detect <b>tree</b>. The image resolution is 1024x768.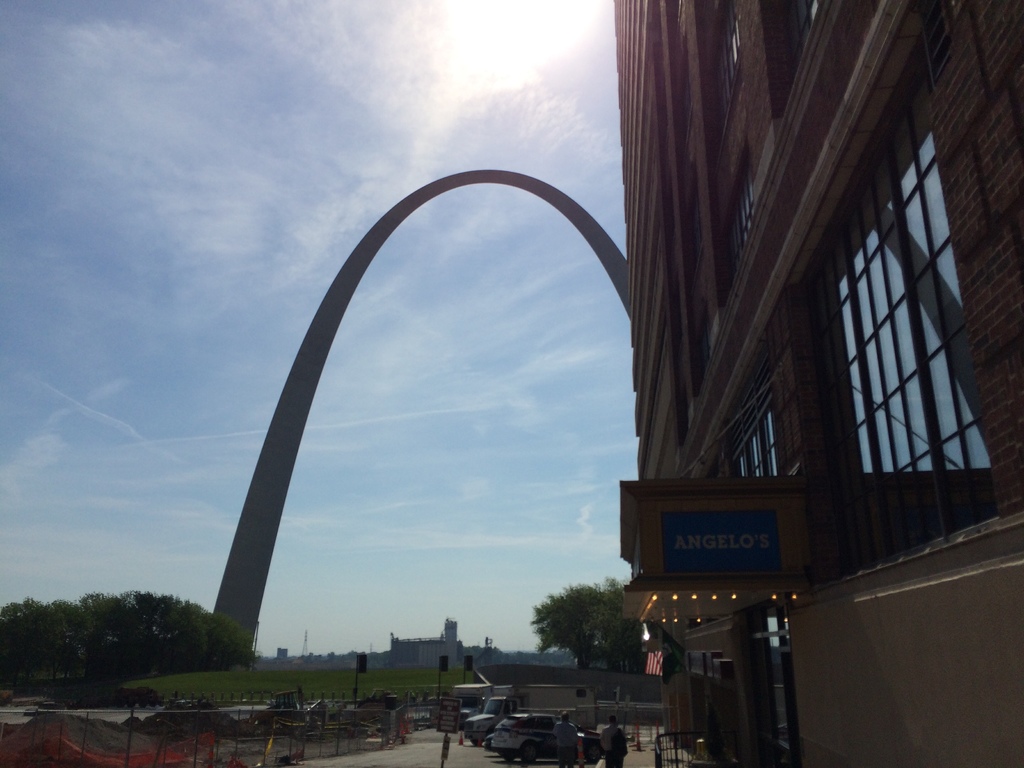
left=527, top=589, right=634, bottom=682.
